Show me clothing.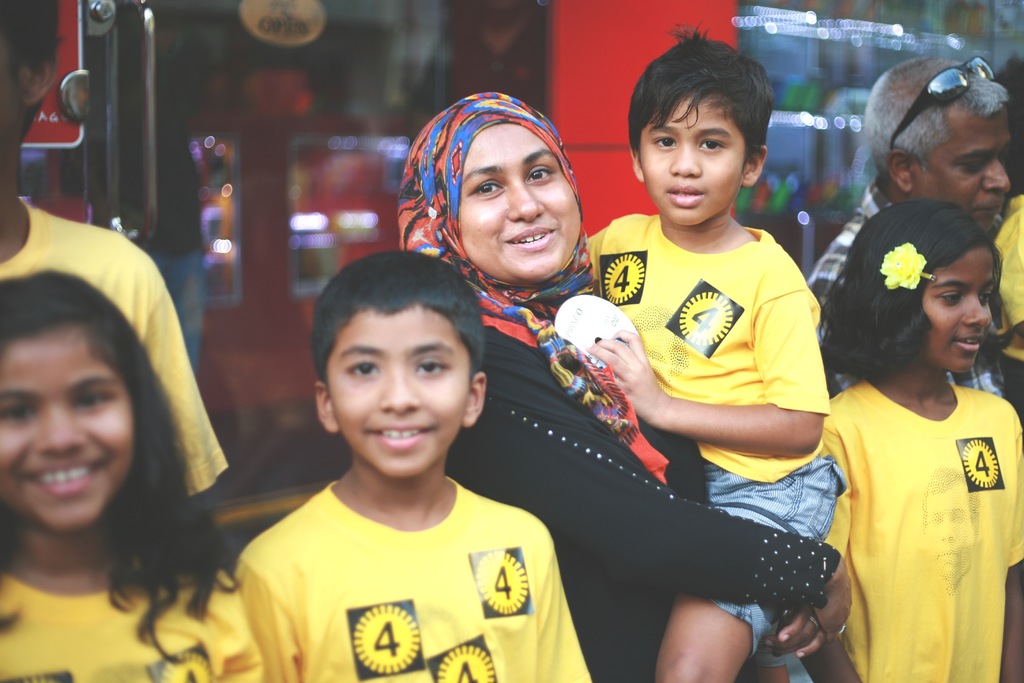
clothing is here: 0, 562, 267, 682.
